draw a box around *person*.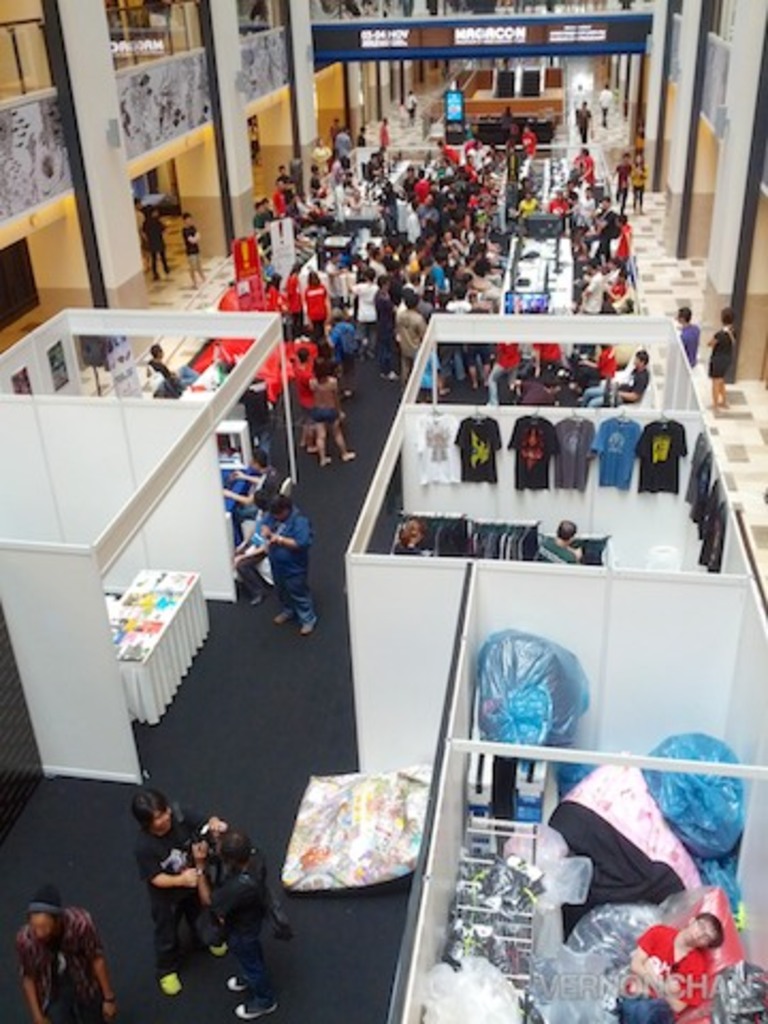
crop(593, 85, 614, 124).
